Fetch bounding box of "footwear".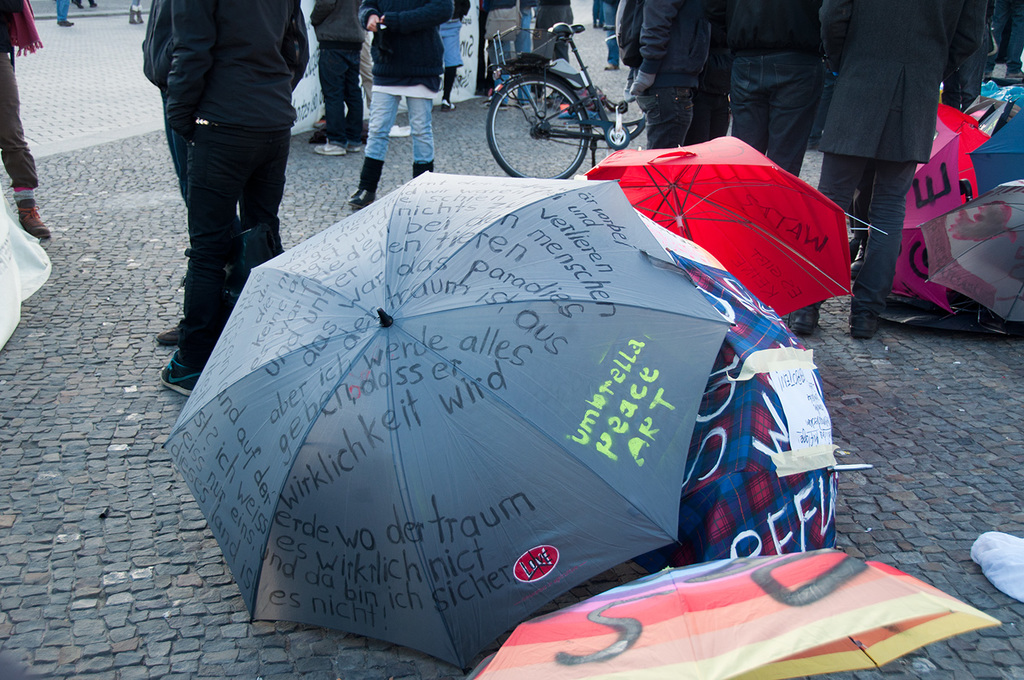
Bbox: l=313, t=114, r=326, b=127.
